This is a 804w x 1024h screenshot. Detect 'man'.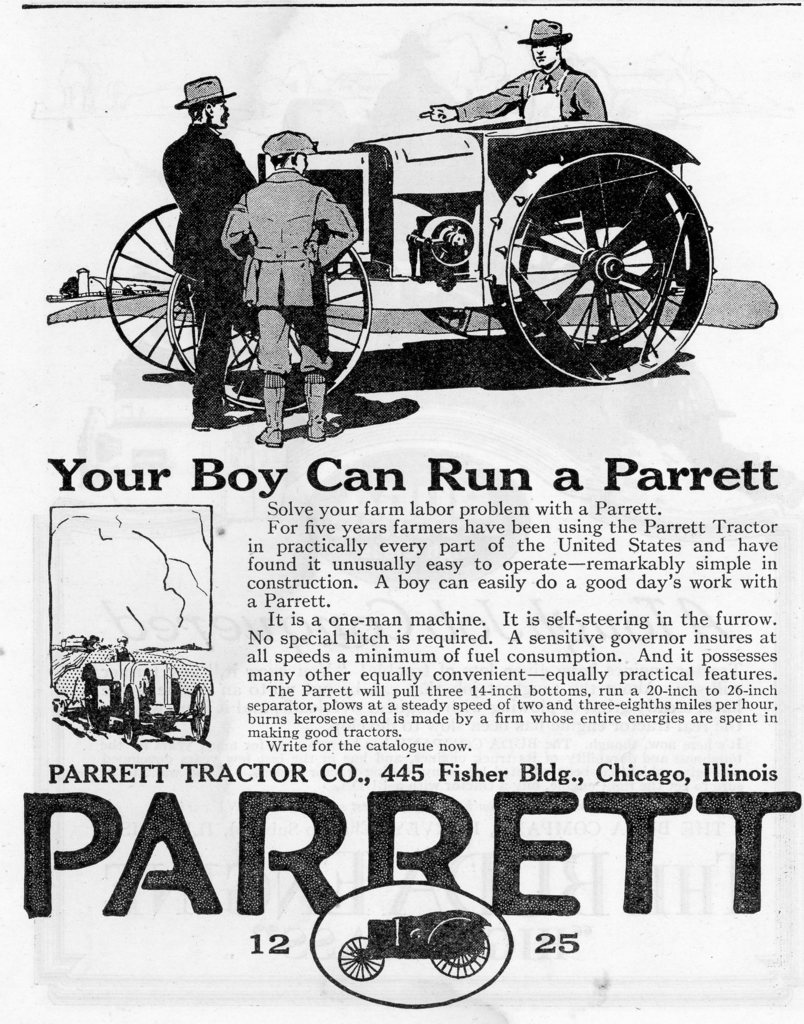
(x1=166, y1=76, x2=260, y2=435).
